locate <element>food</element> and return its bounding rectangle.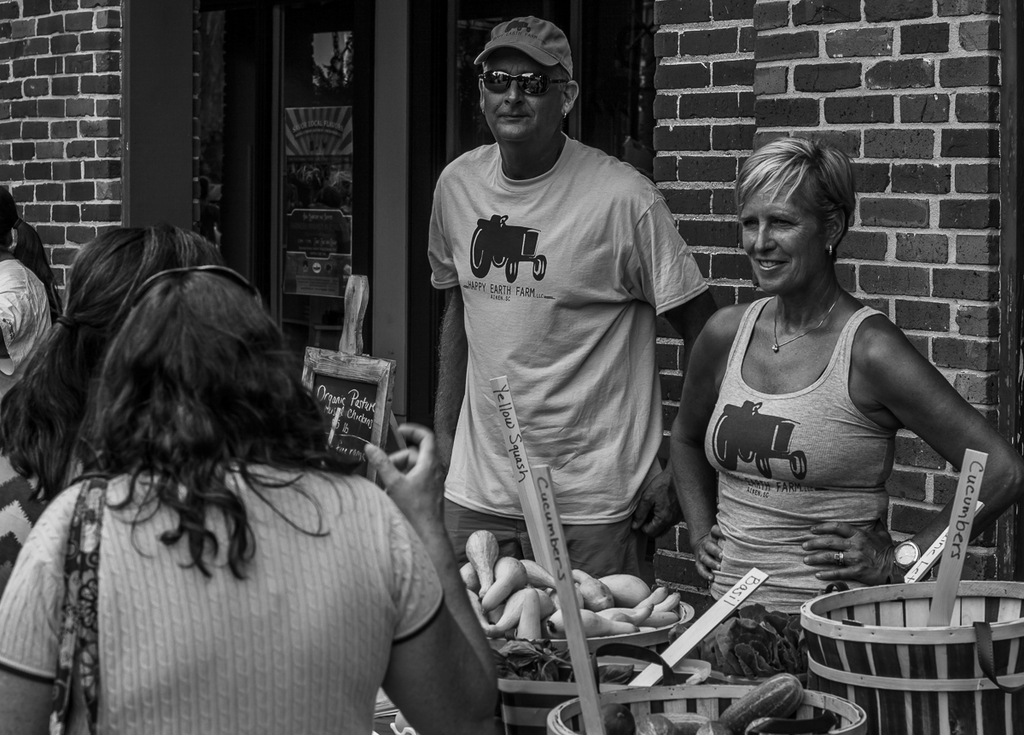
detection(491, 639, 577, 681).
